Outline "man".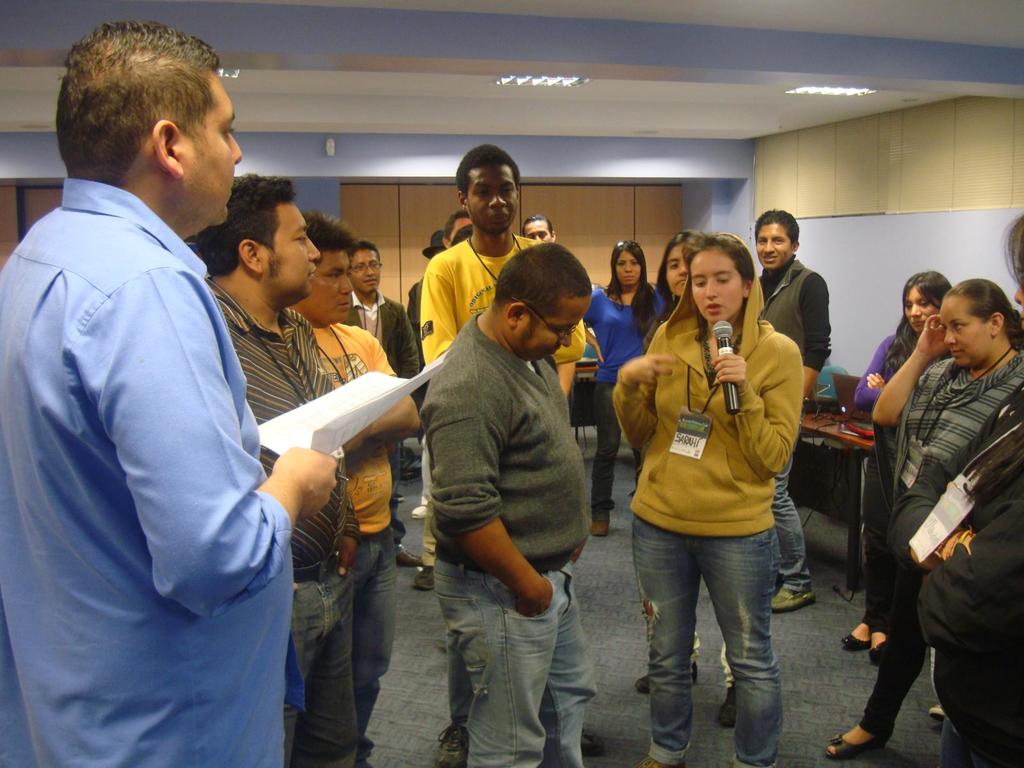
Outline: Rect(0, 16, 343, 767).
